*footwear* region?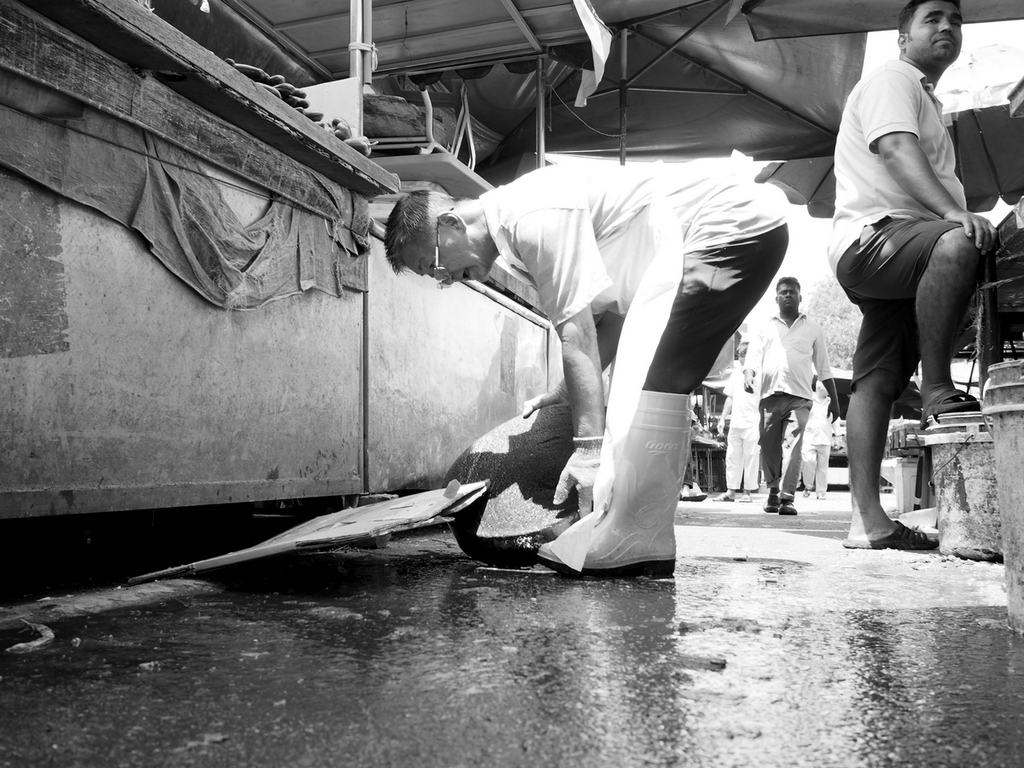
(left=713, top=492, right=731, bottom=502)
